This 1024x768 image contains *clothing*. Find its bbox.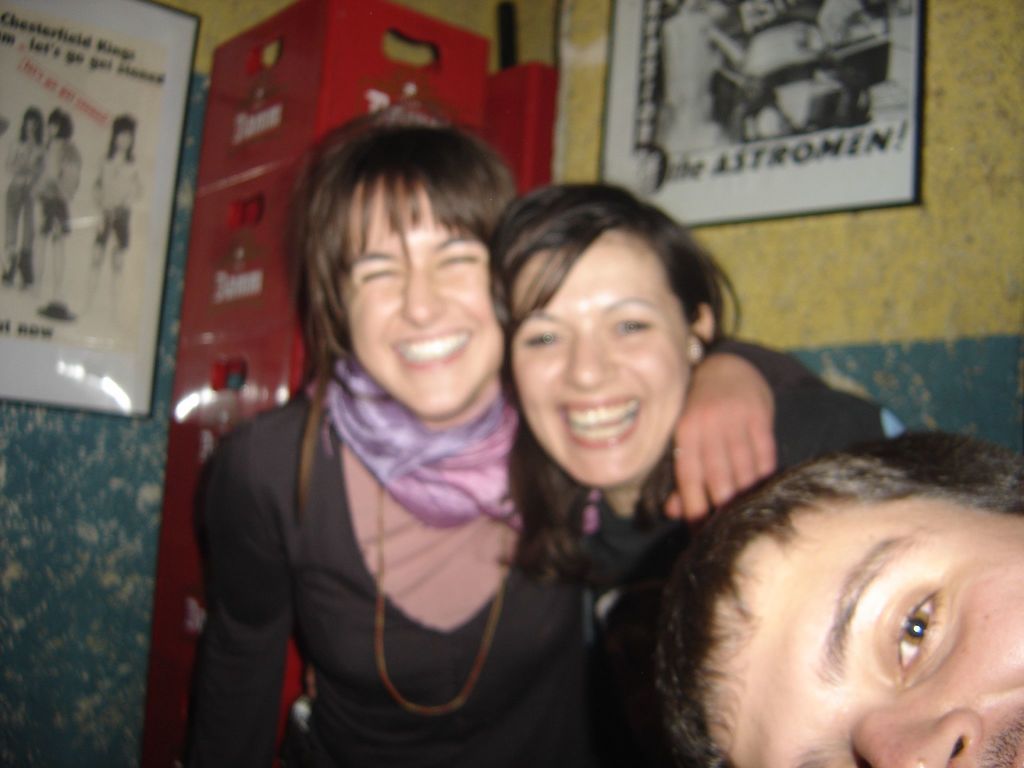
l=186, t=393, r=891, b=766.
